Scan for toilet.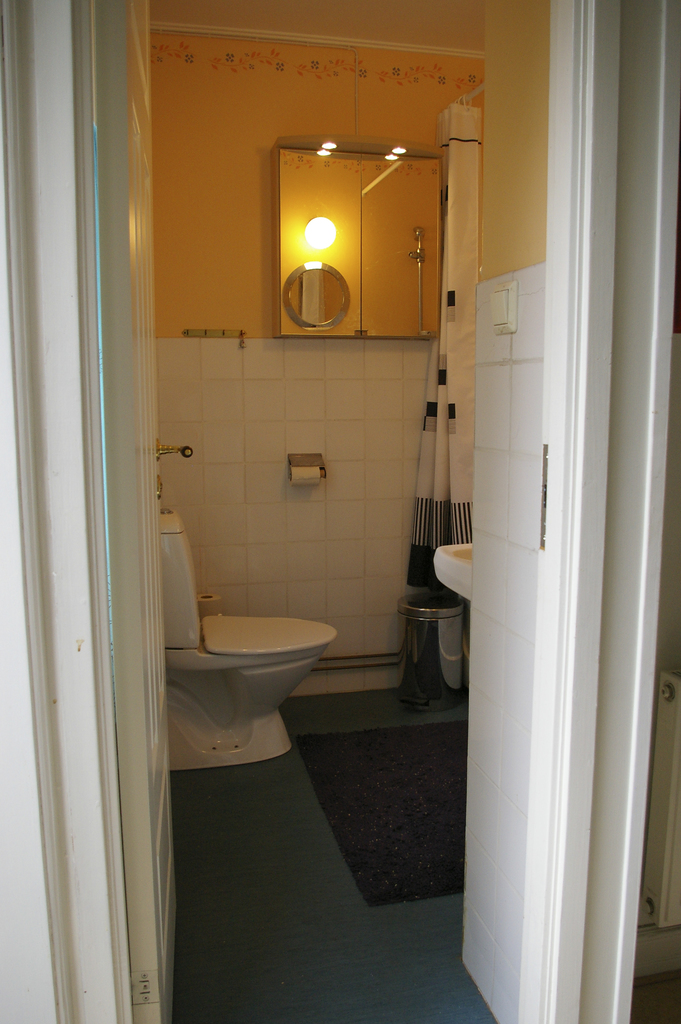
Scan result: (203,605,356,760).
